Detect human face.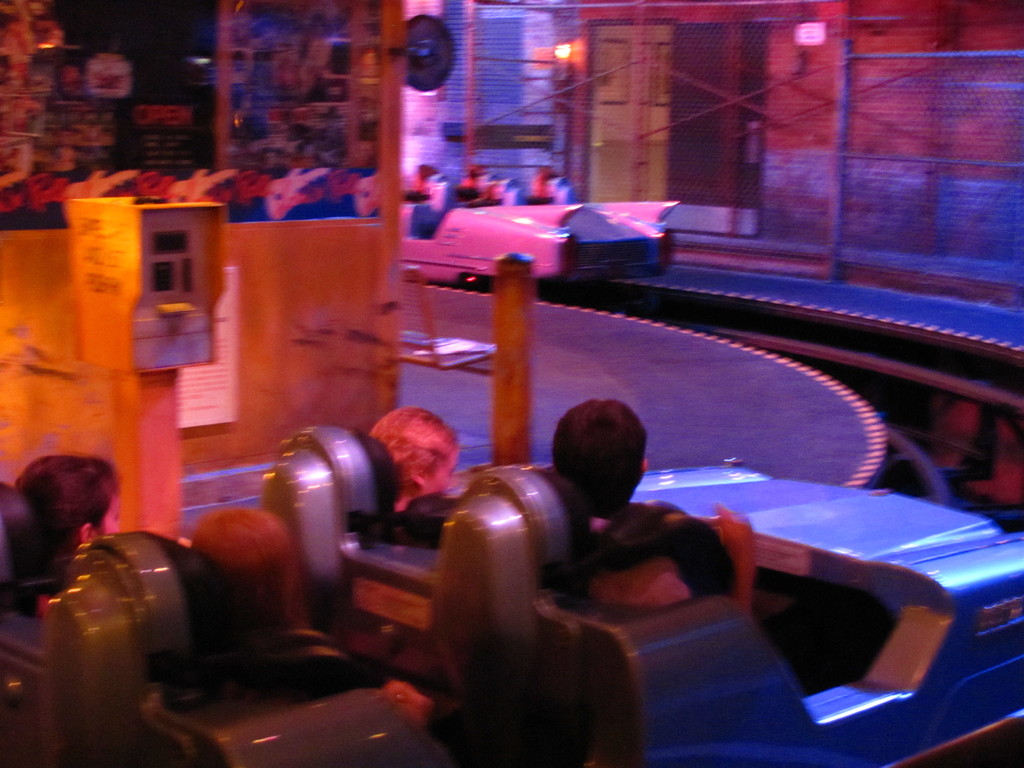
Detected at bbox(97, 487, 122, 539).
